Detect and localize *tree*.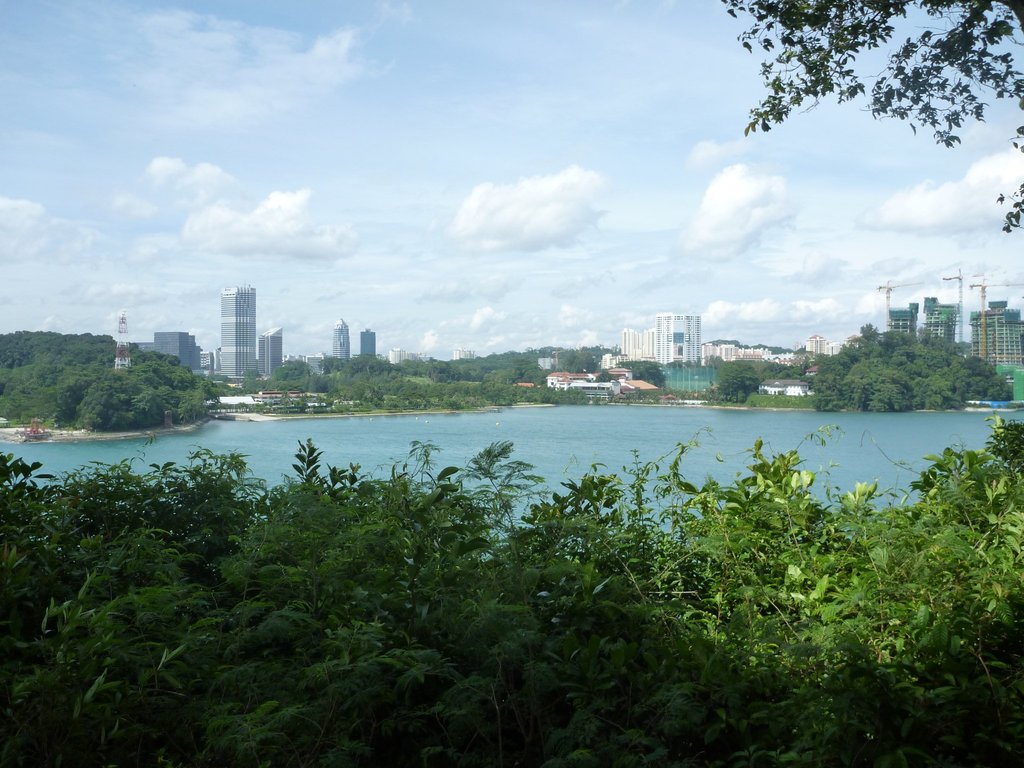
Localized at (left=702, top=363, right=762, bottom=404).
